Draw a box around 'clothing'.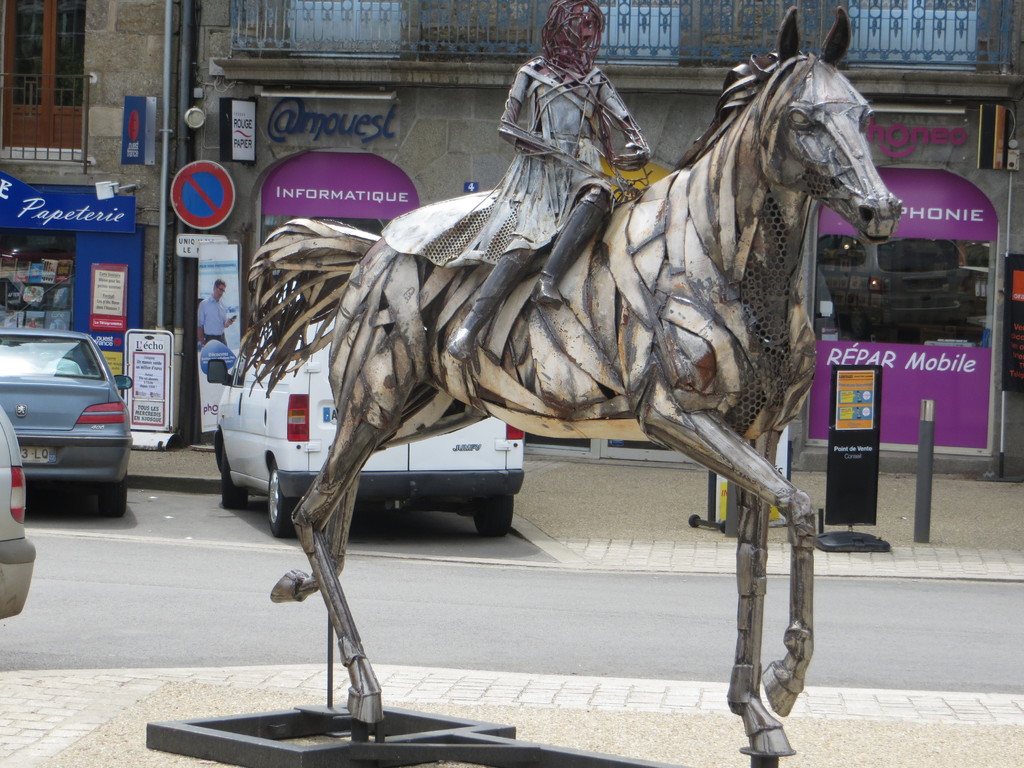
bbox(195, 294, 229, 351).
